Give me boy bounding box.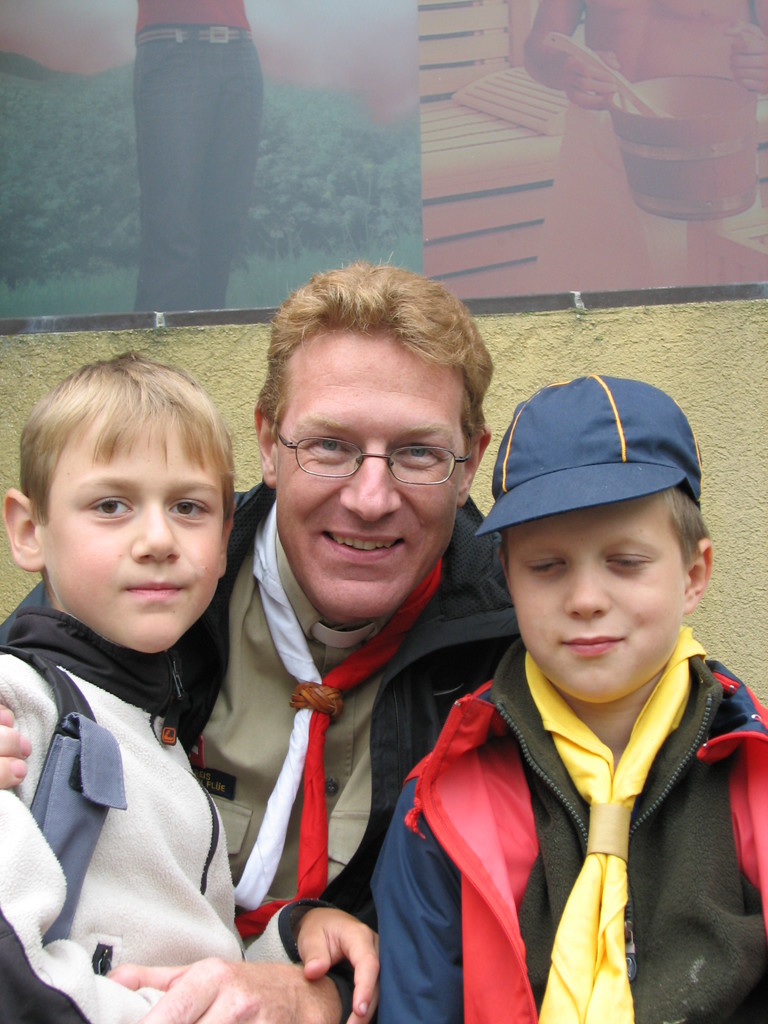
bbox=[368, 365, 767, 1023].
